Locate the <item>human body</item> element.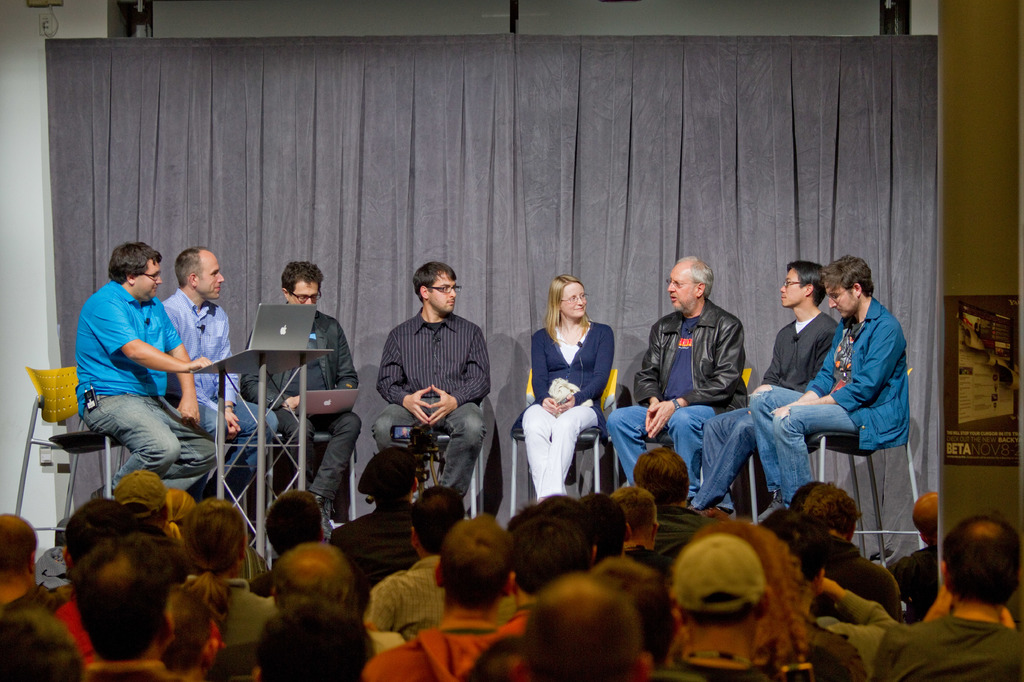
Element bbox: (x1=63, y1=245, x2=209, y2=520).
